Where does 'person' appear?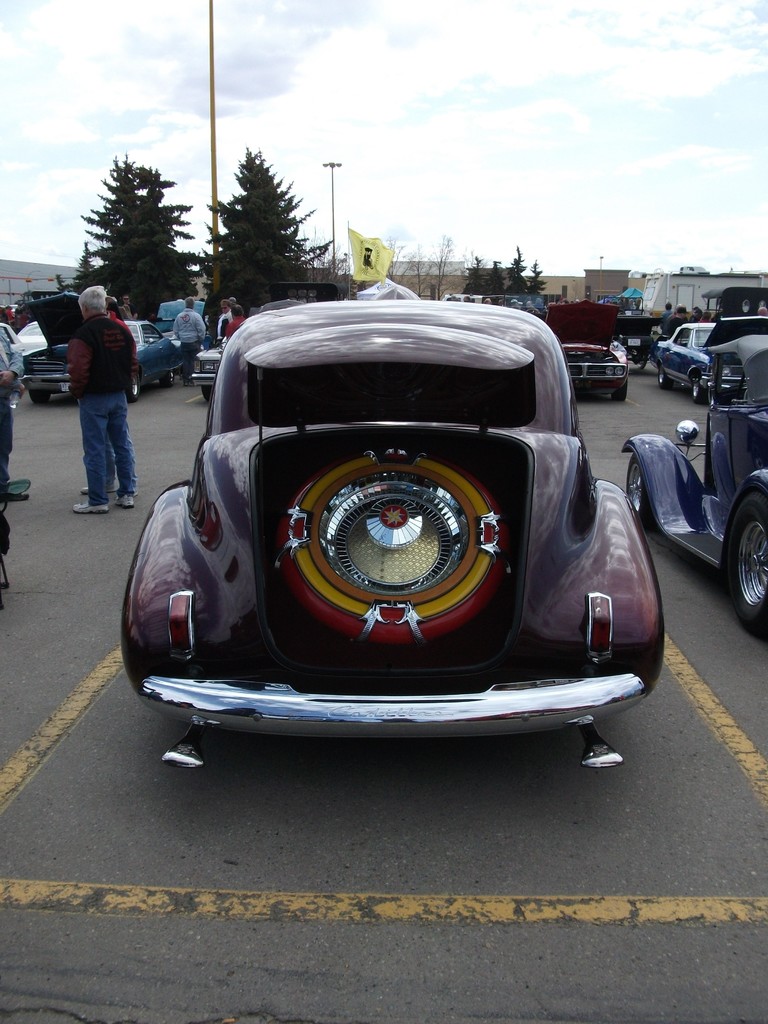
Appears at Rect(64, 283, 141, 517).
